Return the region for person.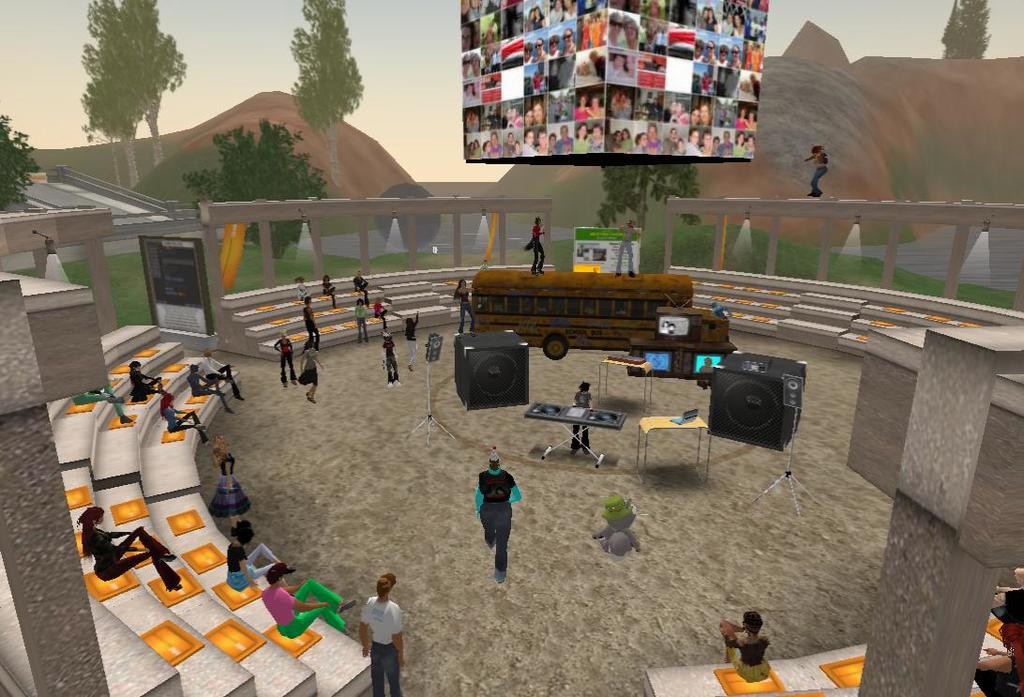
612 129 621 151.
